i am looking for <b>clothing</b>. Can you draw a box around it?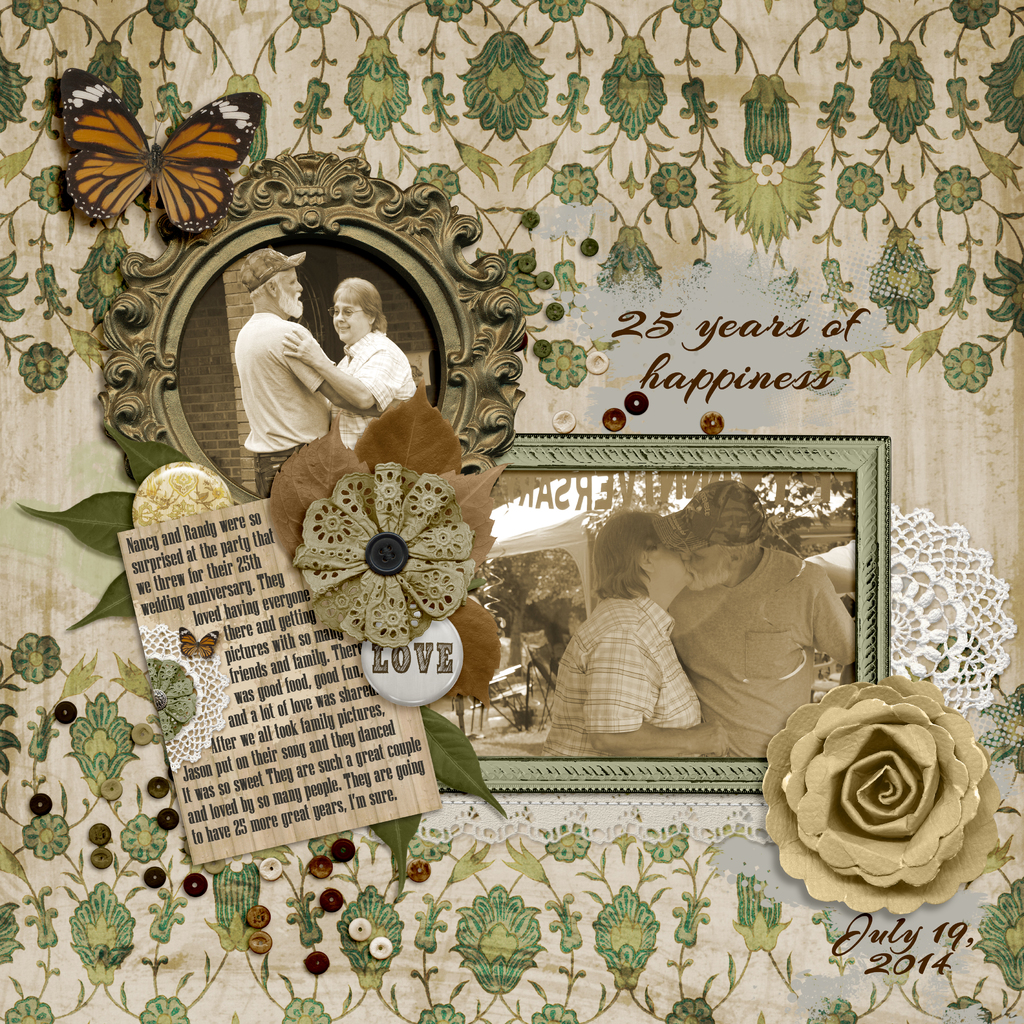
Sure, the bounding box is [227, 305, 353, 503].
